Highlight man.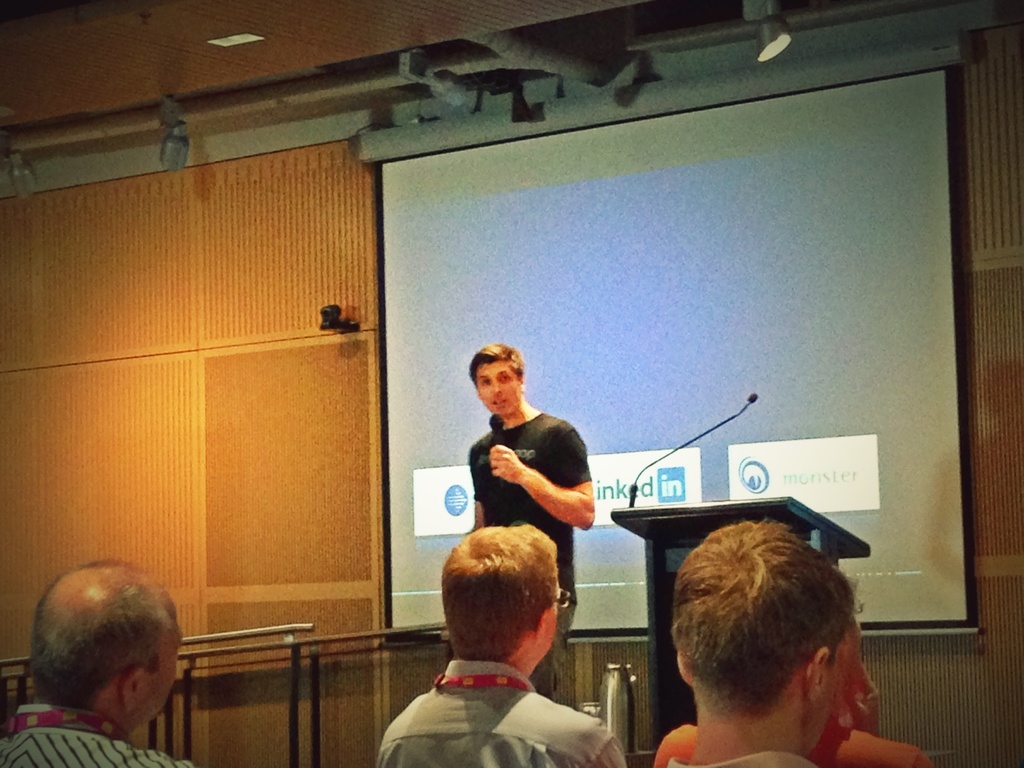
Highlighted region: detection(665, 516, 859, 767).
